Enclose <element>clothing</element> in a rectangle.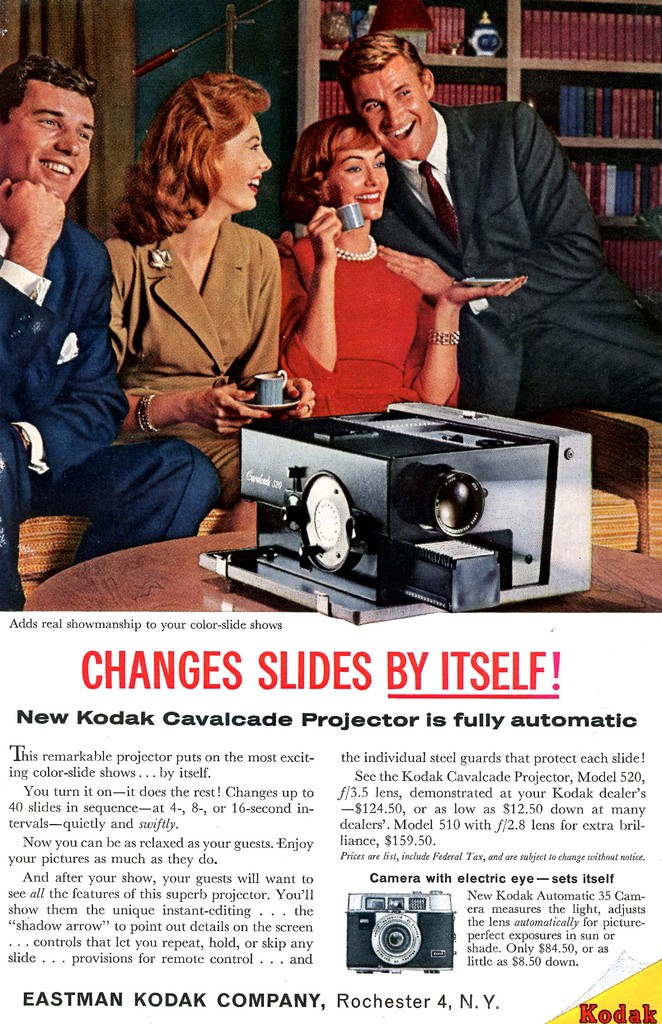
<box>0,207,222,608</box>.
